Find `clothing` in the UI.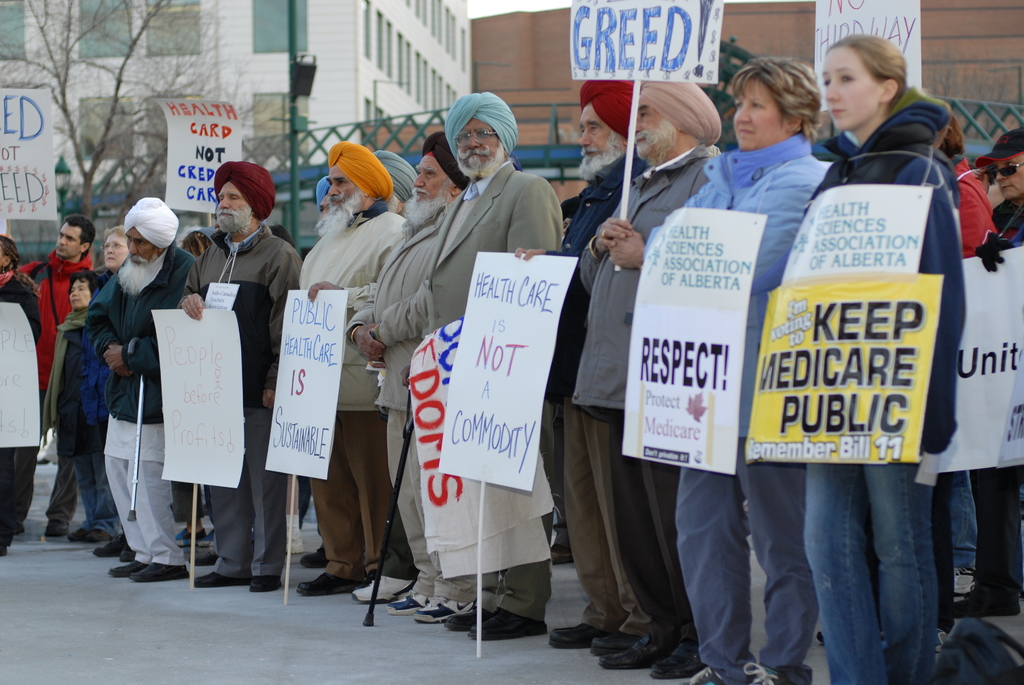
UI element at crop(88, 232, 205, 558).
